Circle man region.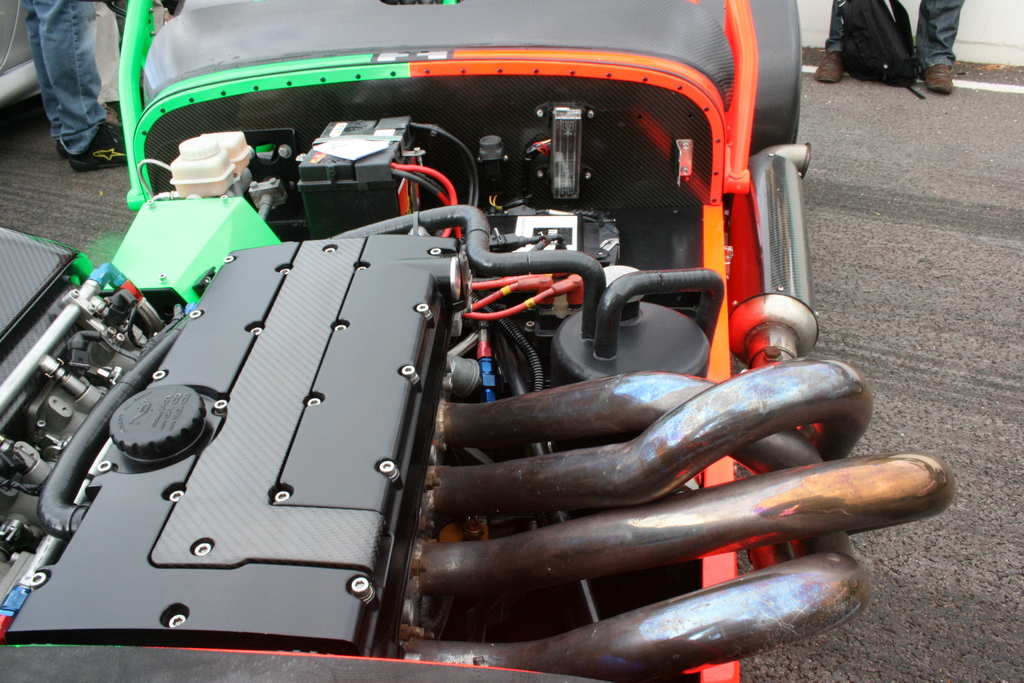
Region: (817,0,966,100).
